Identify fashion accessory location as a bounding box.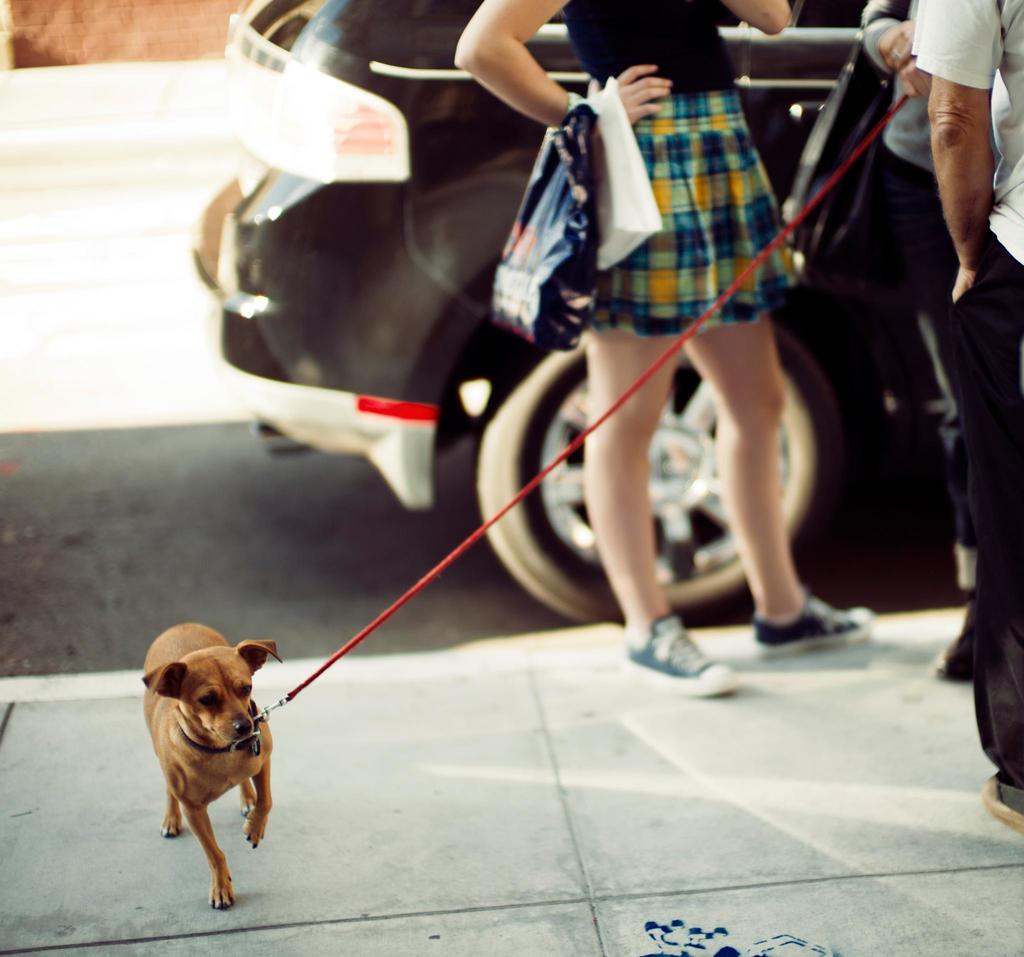
locate(891, 47, 897, 61).
